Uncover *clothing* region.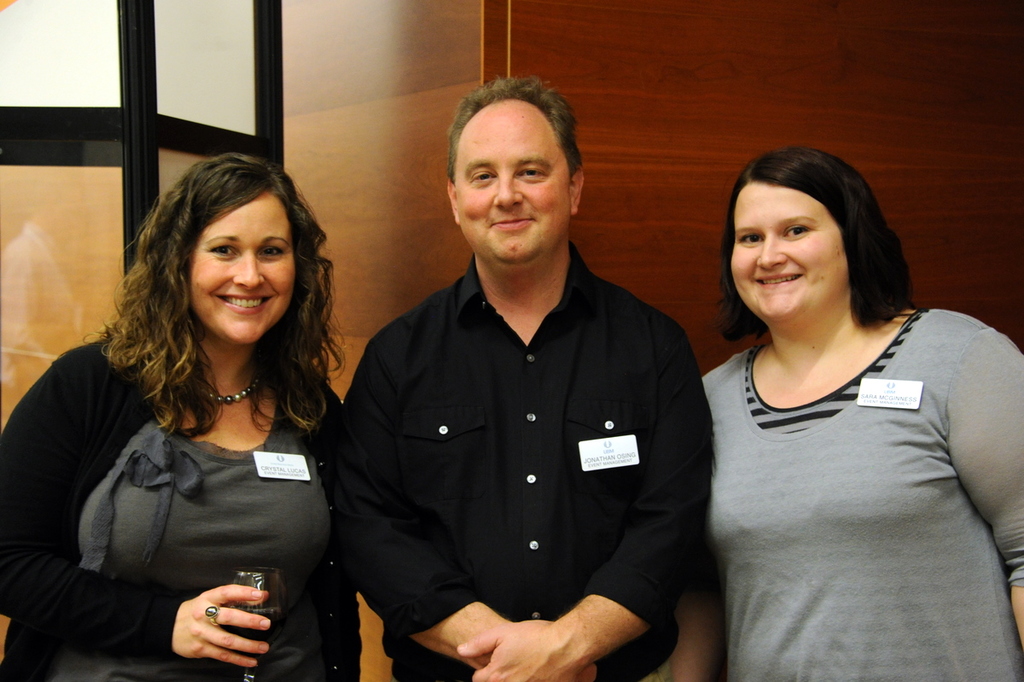
Uncovered: Rect(0, 332, 363, 681).
